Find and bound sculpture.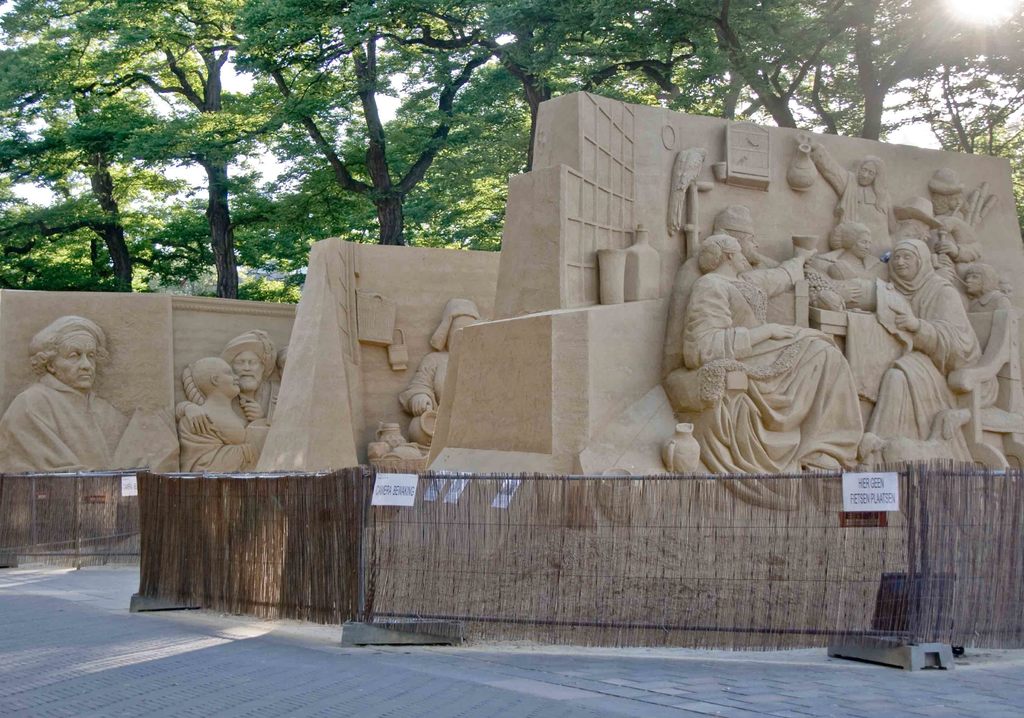
Bound: [x1=0, y1=315, x2=141, y2=468].
